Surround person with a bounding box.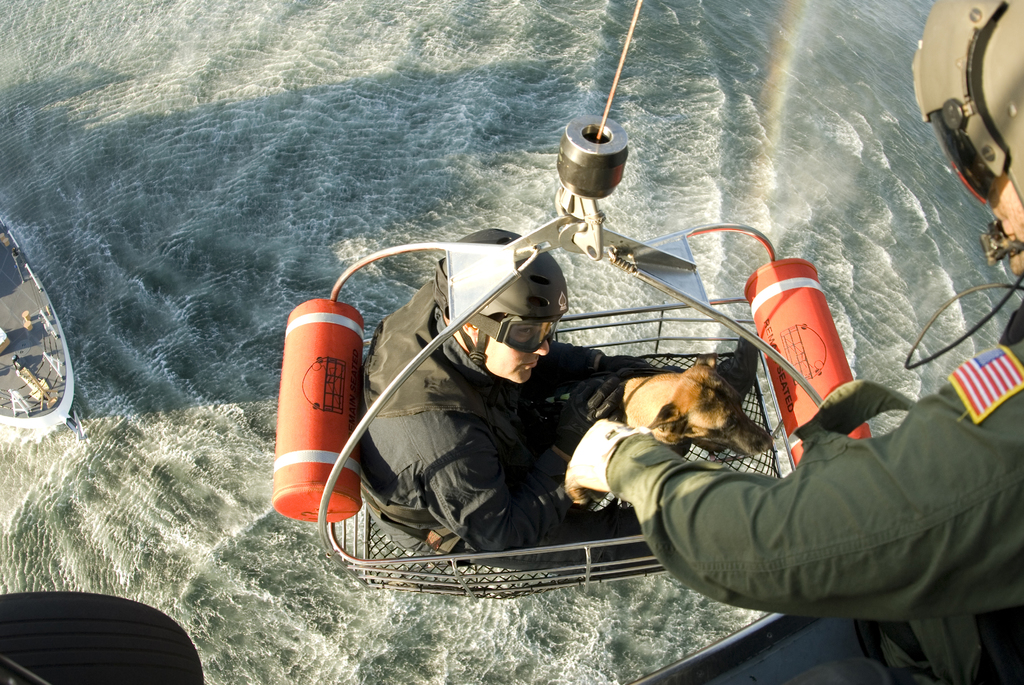
x1=357, y1=226, x2=681, y2=571.
